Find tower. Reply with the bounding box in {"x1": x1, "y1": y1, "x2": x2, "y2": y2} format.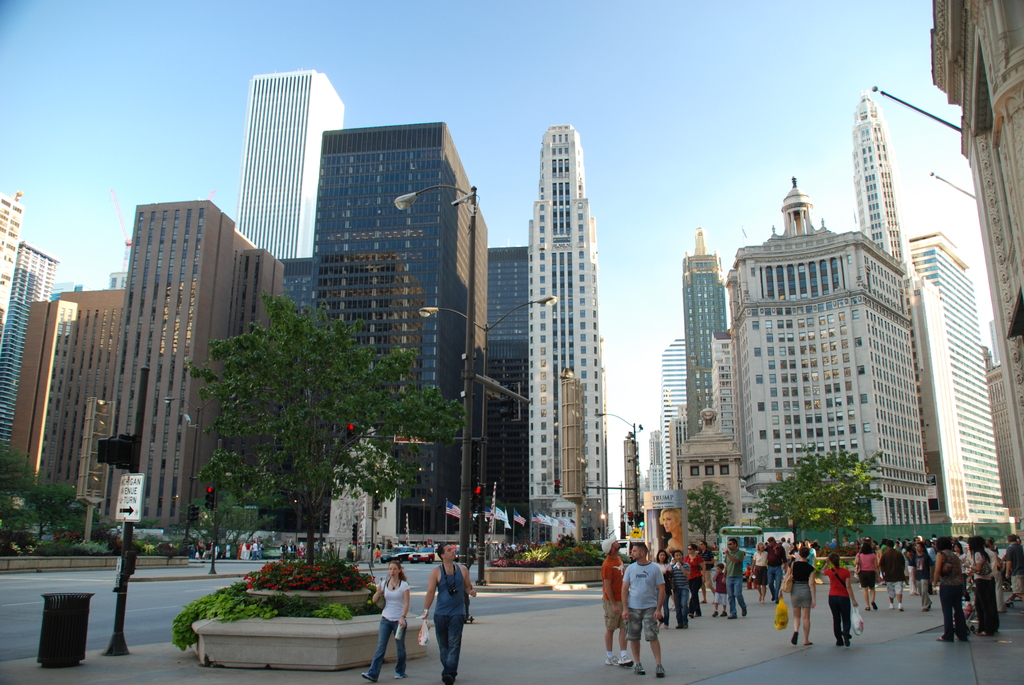
{"x1": 771, "y1": 177, "x2": 828, "y2": 235}.
